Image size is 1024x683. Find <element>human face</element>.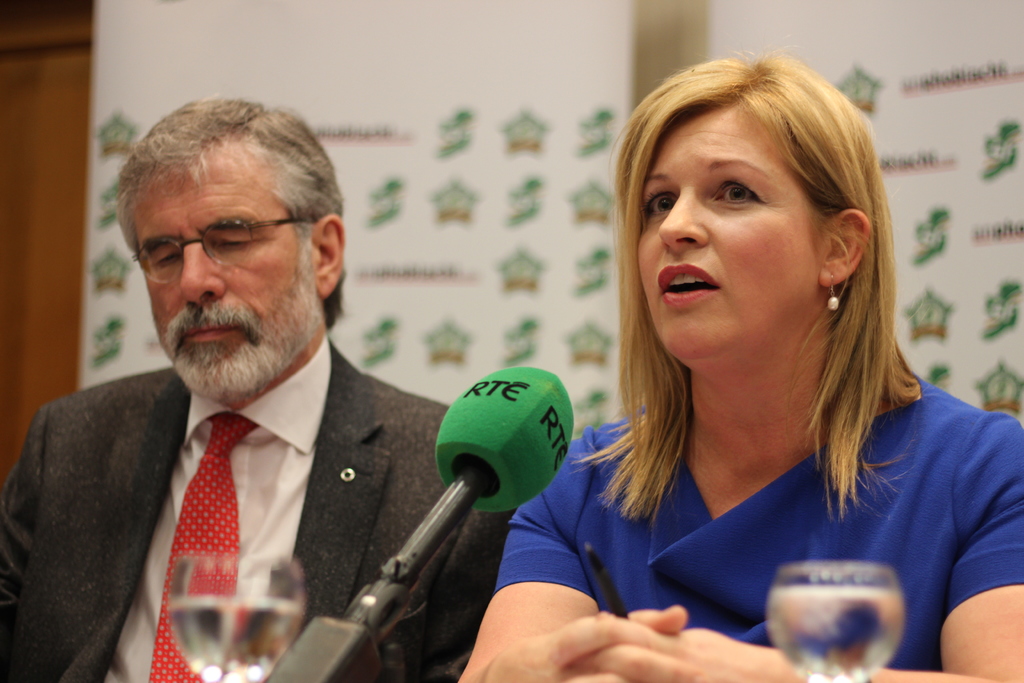
box=[134, 148, 319, 397].
